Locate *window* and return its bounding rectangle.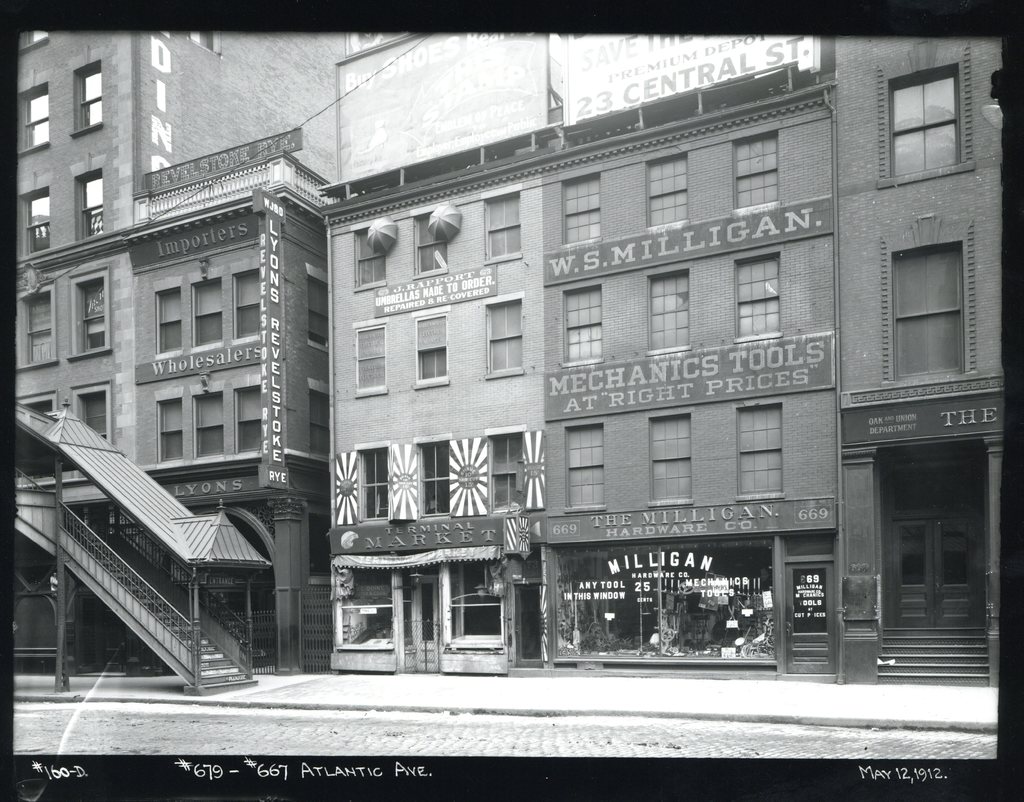
[x1=728, y1=131, x2=776, y2=206].
